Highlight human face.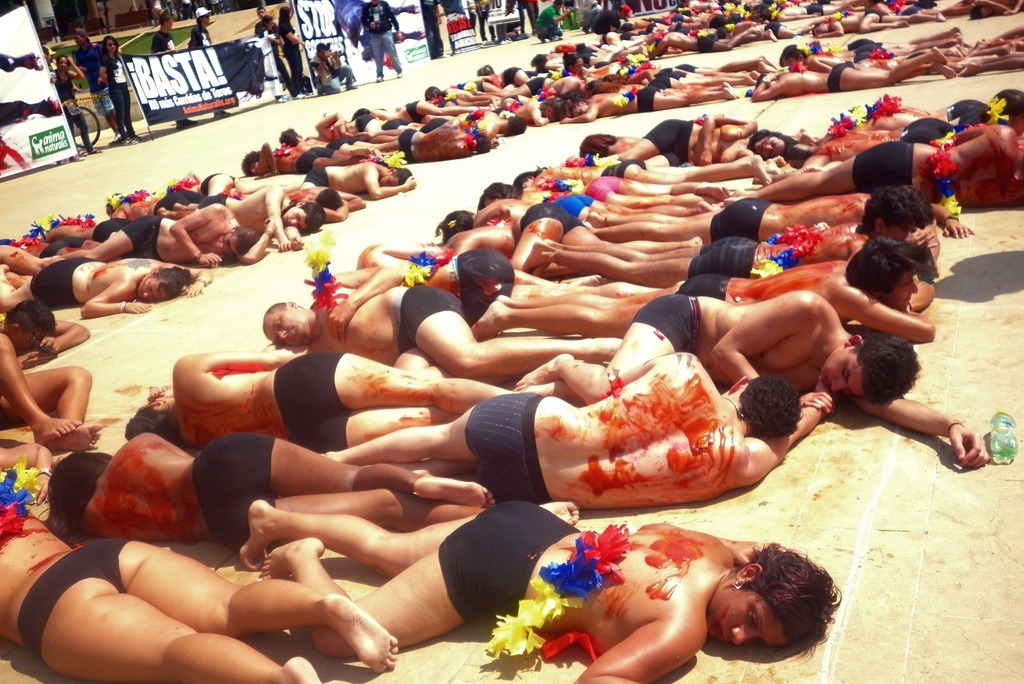
Highlighted region: region(12, 327, 52, 353).
